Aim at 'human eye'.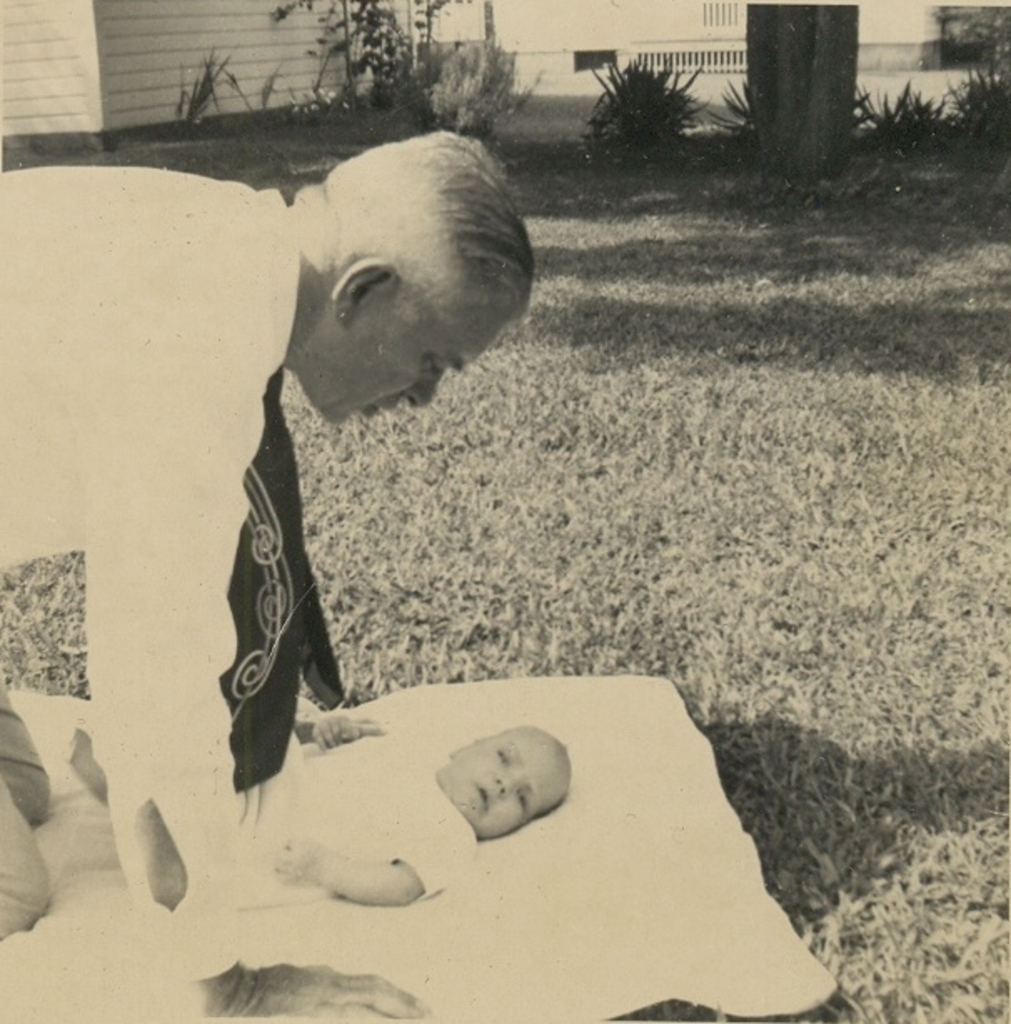
Aimed at detection(494, 745, 514, 767).
